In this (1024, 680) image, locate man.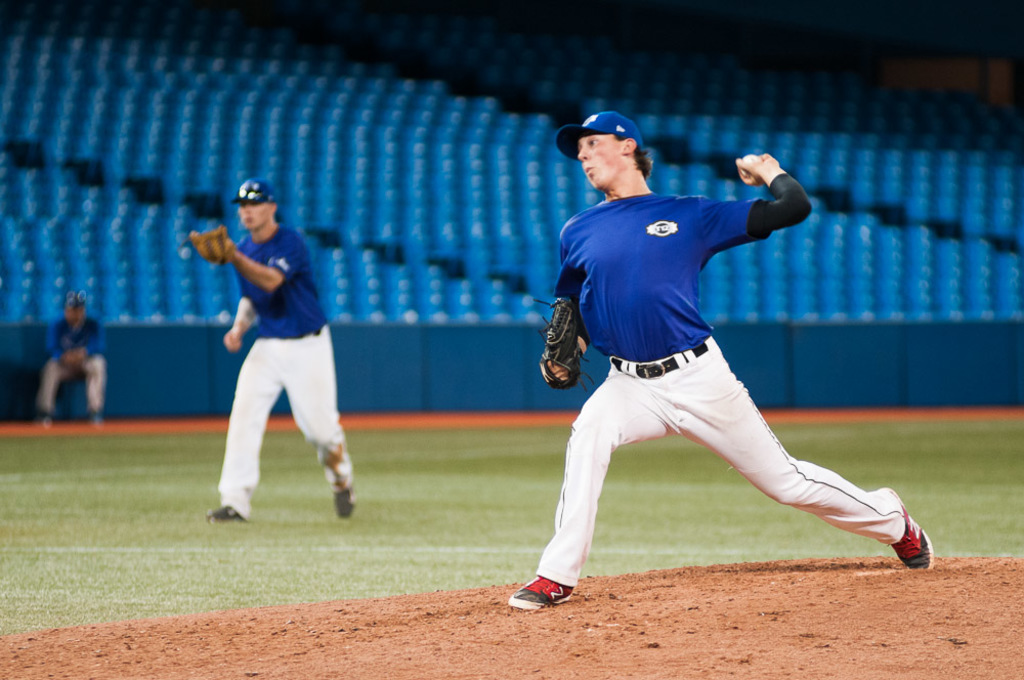
Bounding box: [x1=507, y1=108, x2=933, y2=610].
